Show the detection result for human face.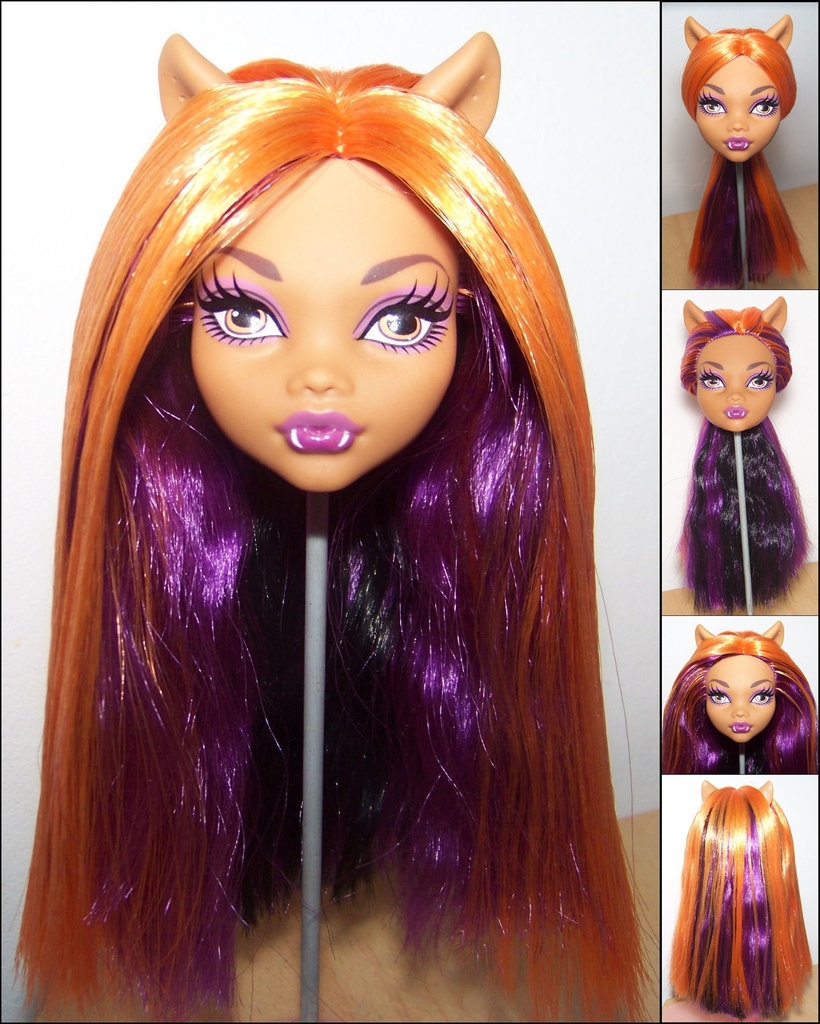
<region>696, 338, 775, 433</region>.
